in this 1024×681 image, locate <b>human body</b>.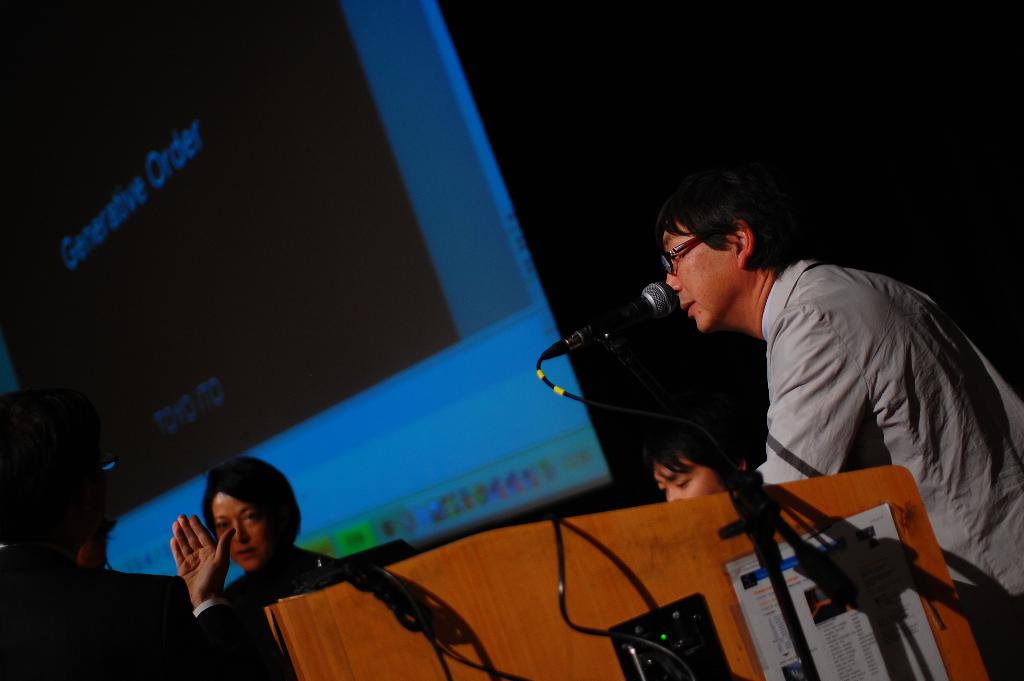
Bounding box: (196, 447, 325, 591).
